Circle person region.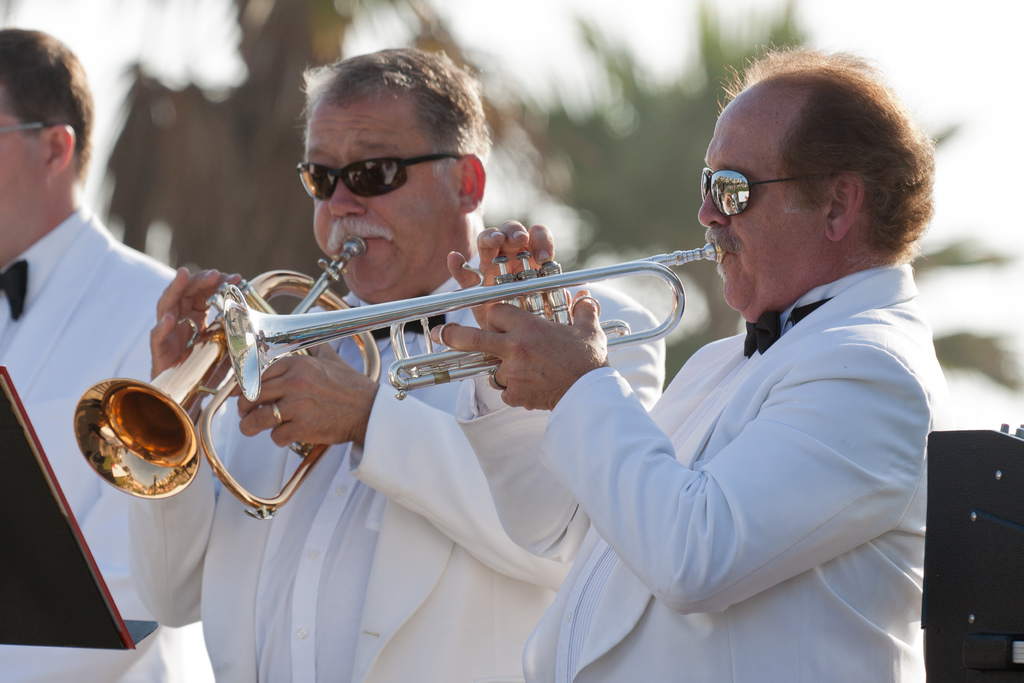
Region: l=0, t=26, r=215, b=682.
